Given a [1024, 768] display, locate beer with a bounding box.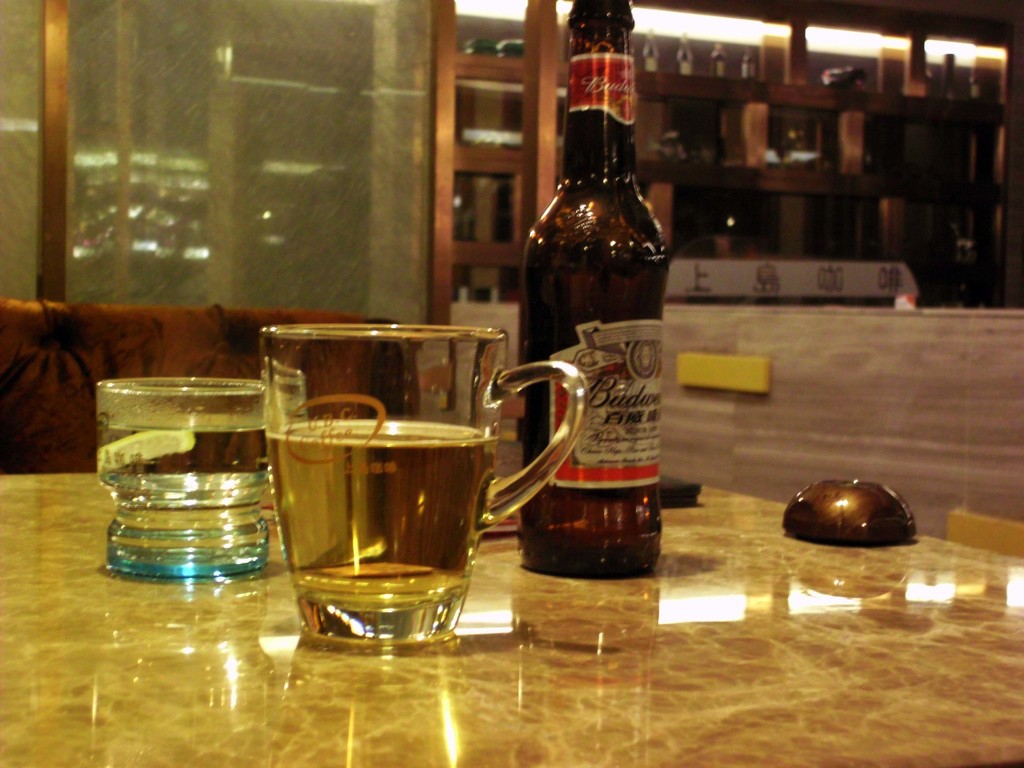
Located: (x1=264, y1=318, x2=588, y2=651).
